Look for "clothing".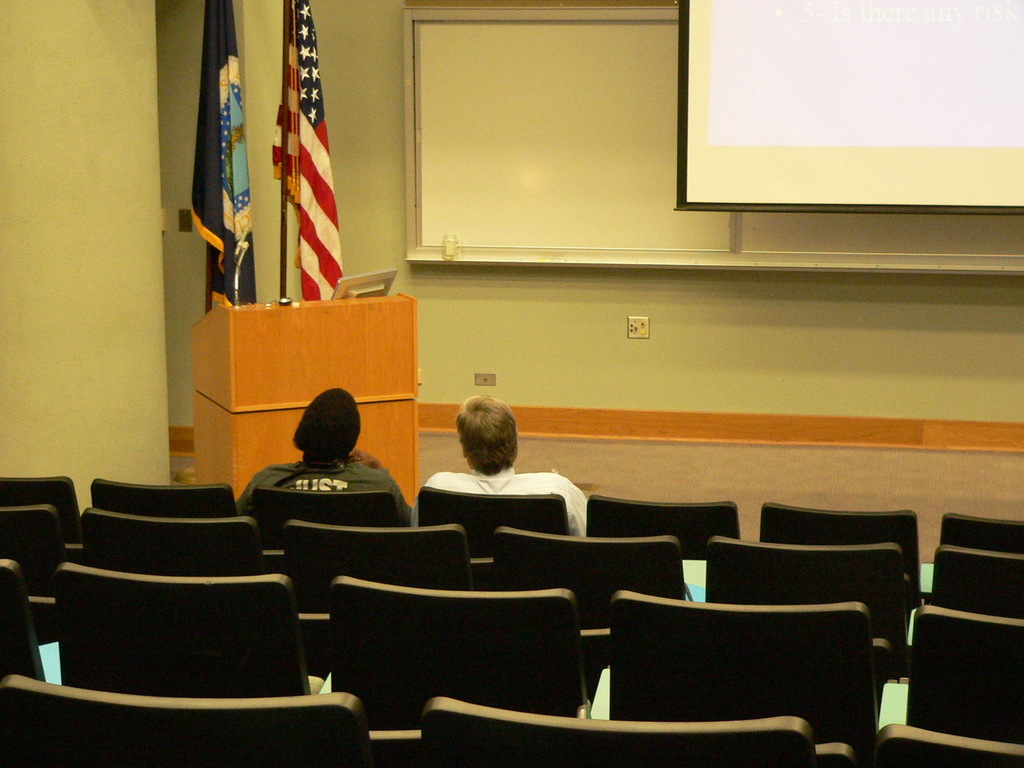
Found: region(236, 460, 414, 521).
